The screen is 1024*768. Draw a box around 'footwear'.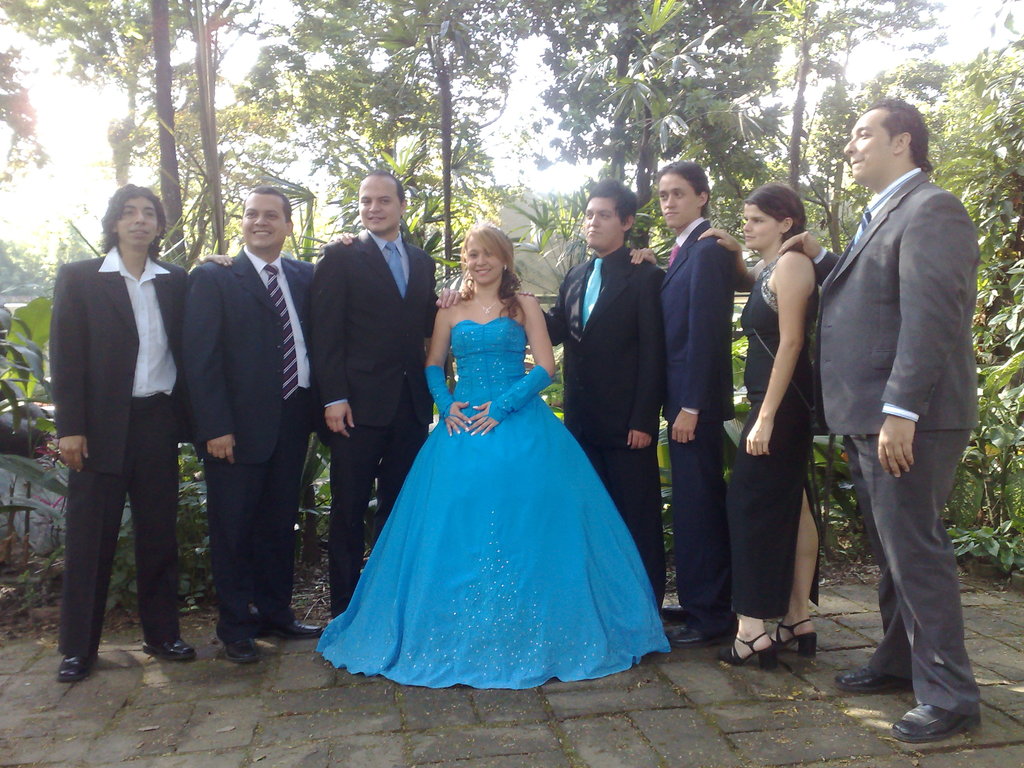
{"x1": 709, "y1": 628, "x2": 774, "y2": 669}.
